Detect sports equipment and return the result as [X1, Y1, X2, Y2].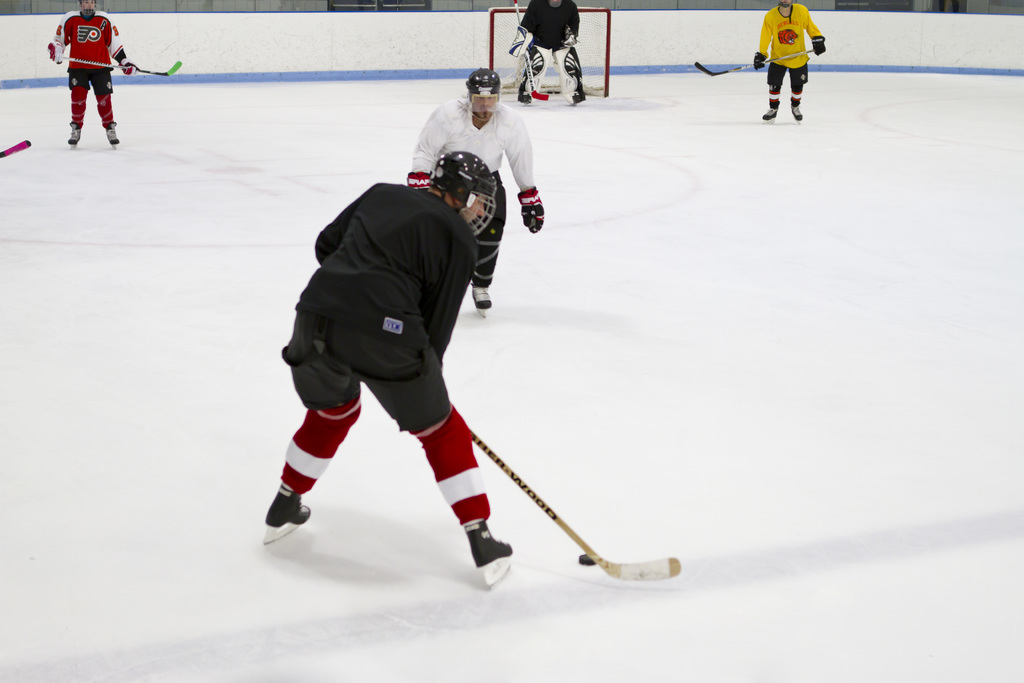
[694, 45, 814, 78].
